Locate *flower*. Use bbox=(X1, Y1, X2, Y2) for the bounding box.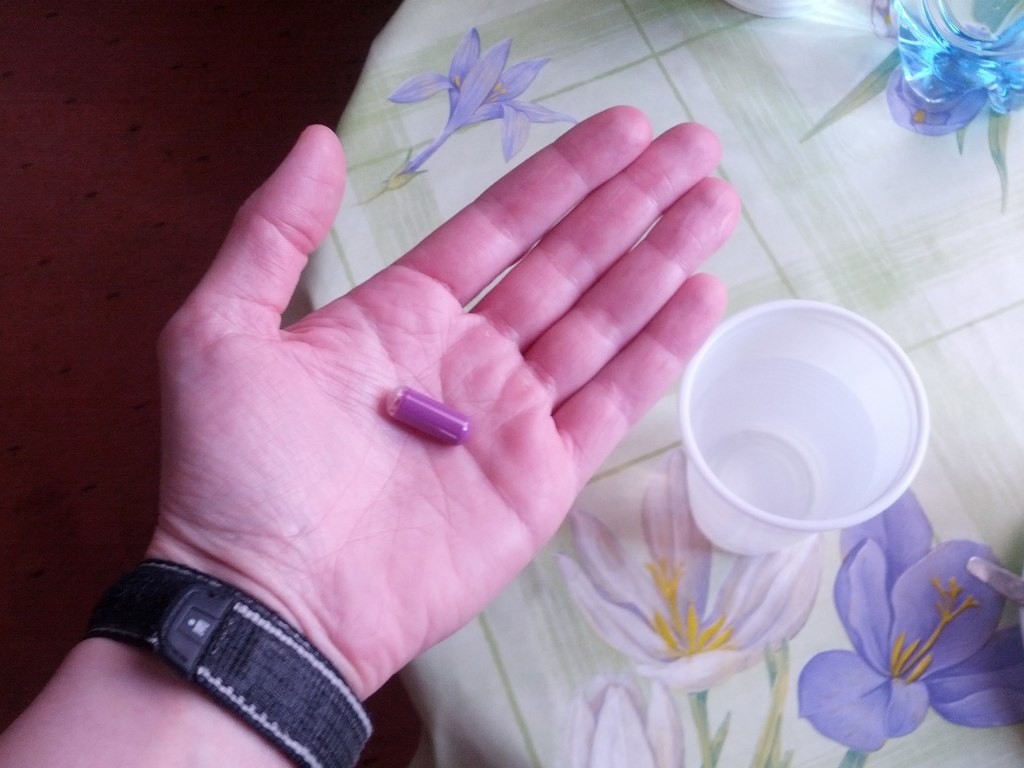
bbox=(385, 25, 578, 193).
